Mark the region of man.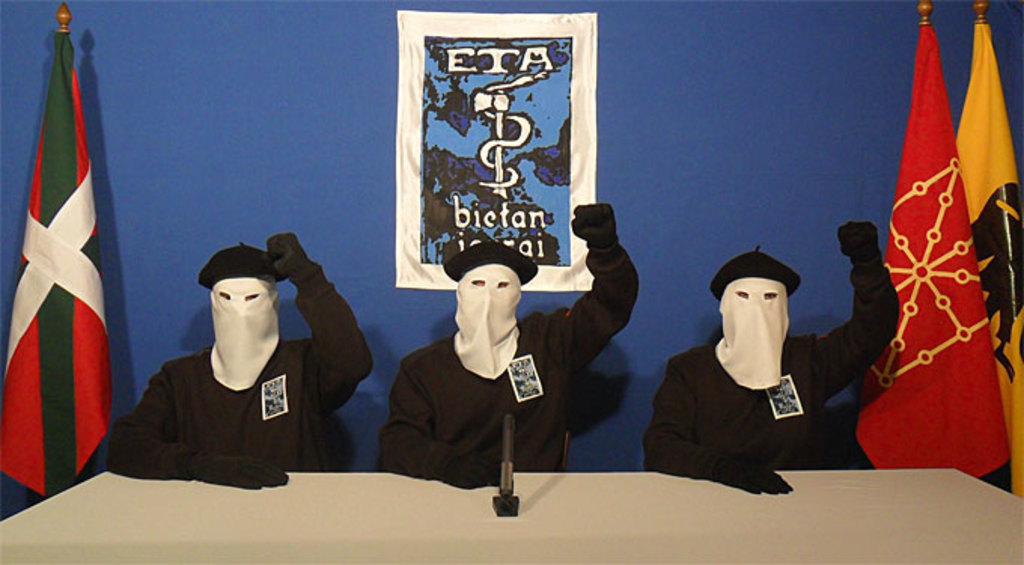
Region: BBox(74, 228, 372, 484).
